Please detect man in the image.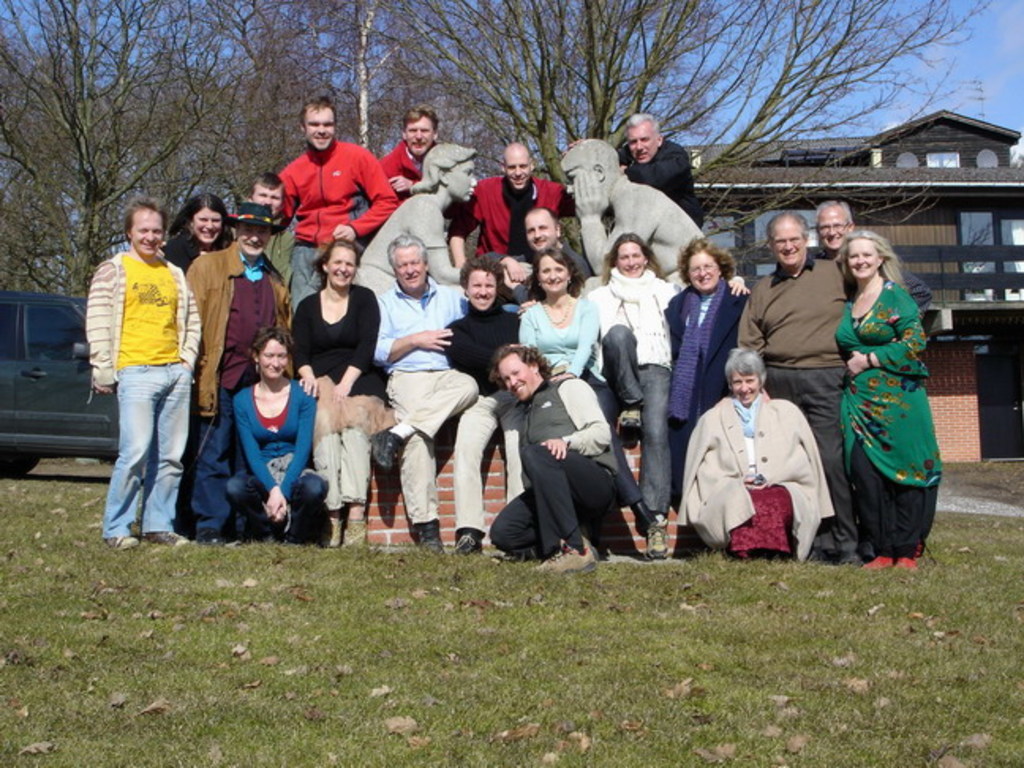
[left=488, top=344, right=619, bottom=577].
